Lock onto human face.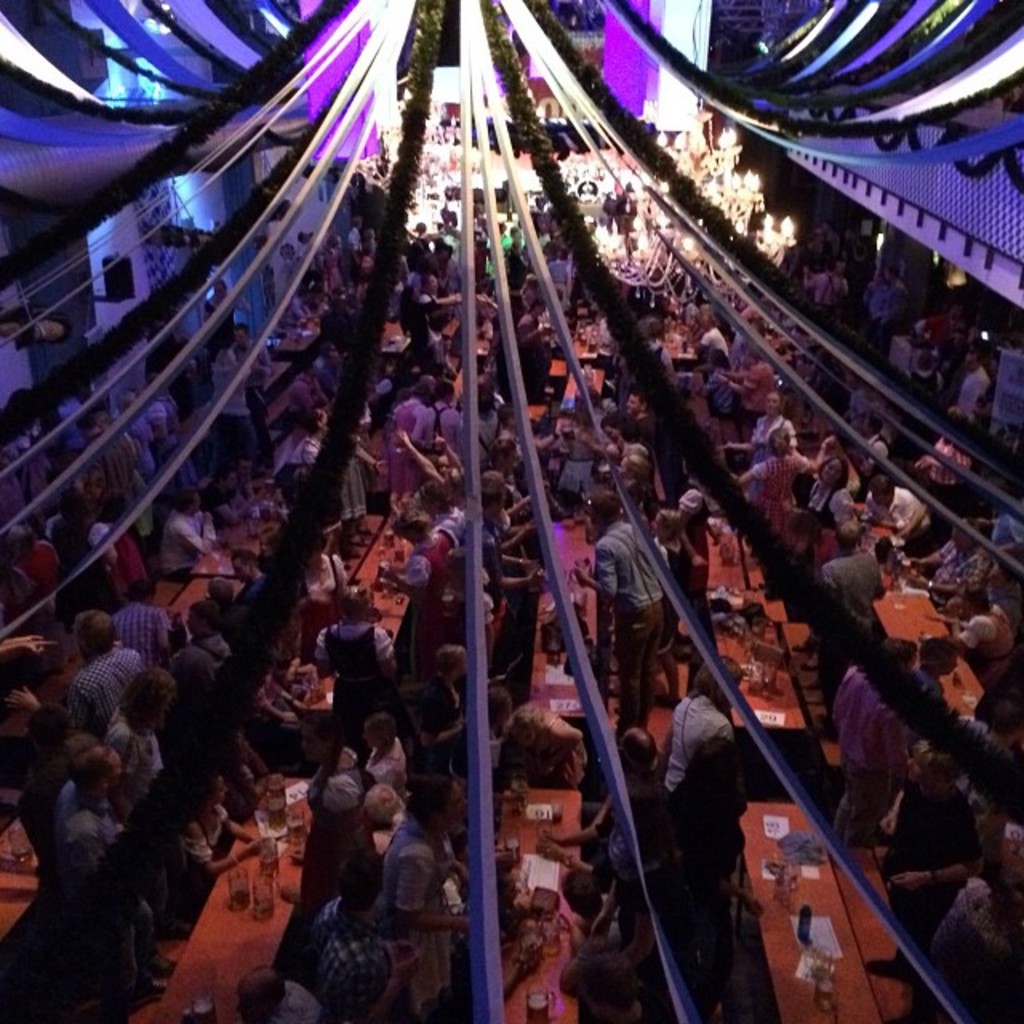
Locked: <region>904, 752, 939, 789</region>.
